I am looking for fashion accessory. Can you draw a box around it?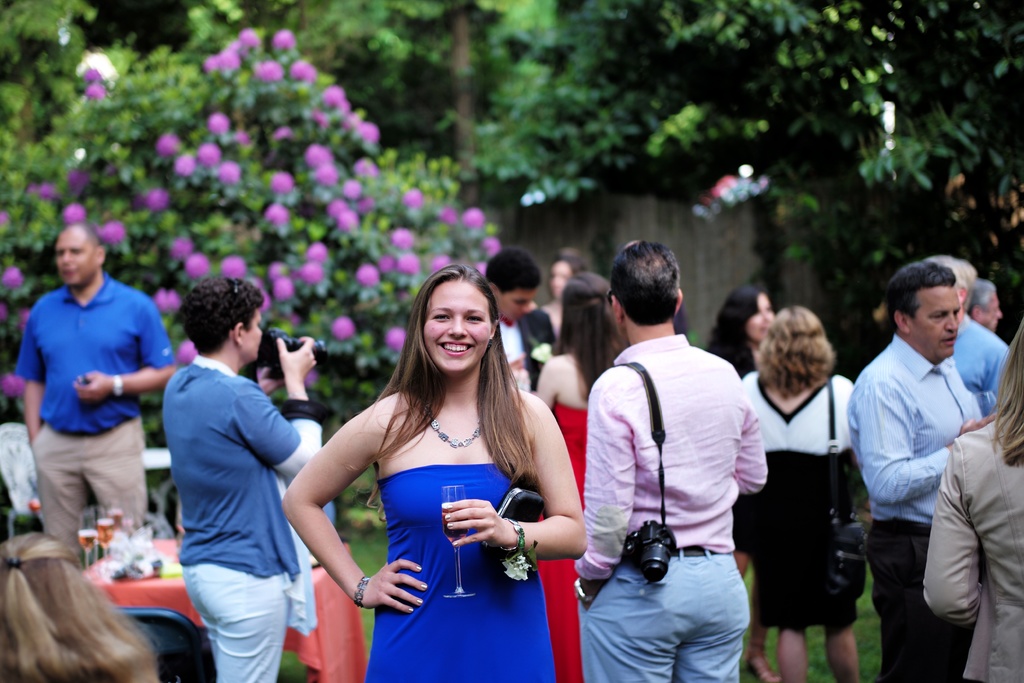
Sure, the bounding box is (x1=484, y1=337, x2=493, y2=354).
